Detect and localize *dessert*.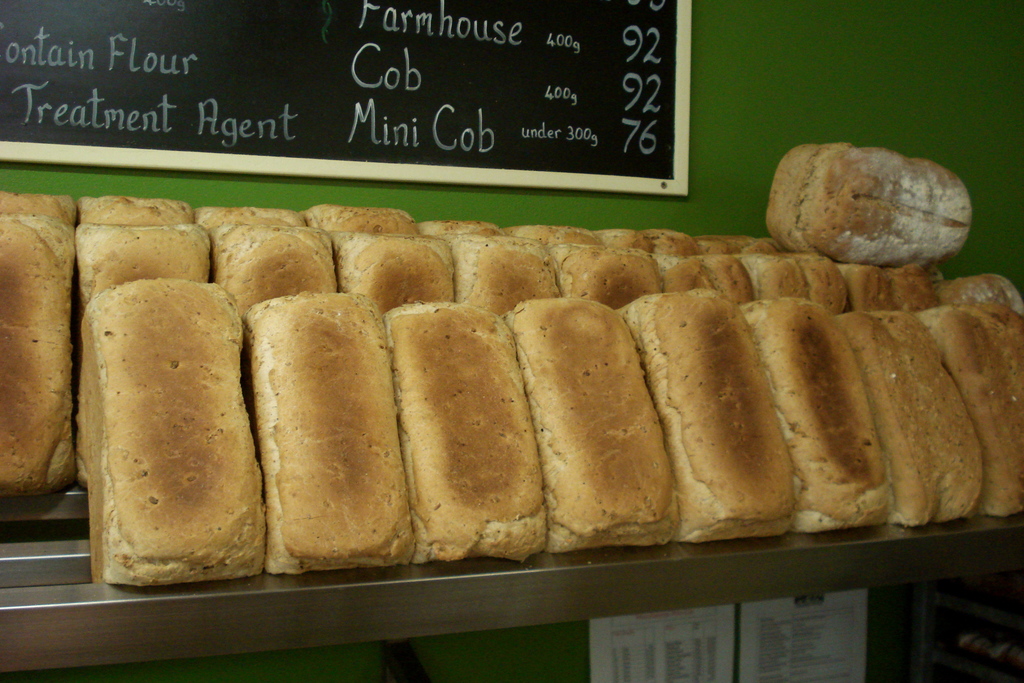
Localized at locate(382, 299, 533, 557).
